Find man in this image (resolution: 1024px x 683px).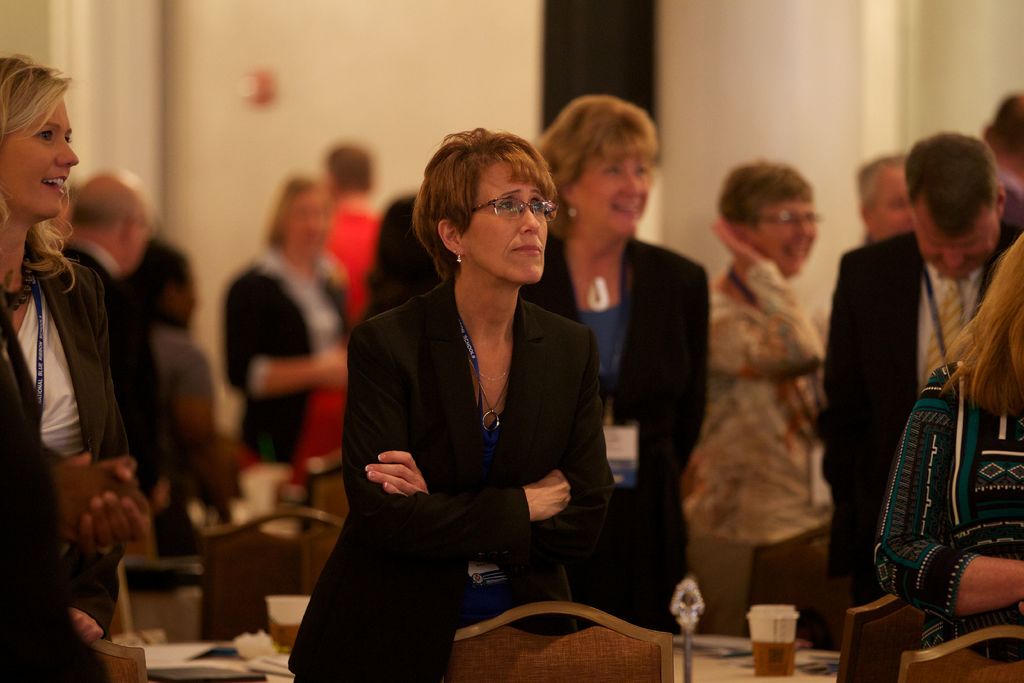
x1=859 y1=154 x2=918 y2=248.
